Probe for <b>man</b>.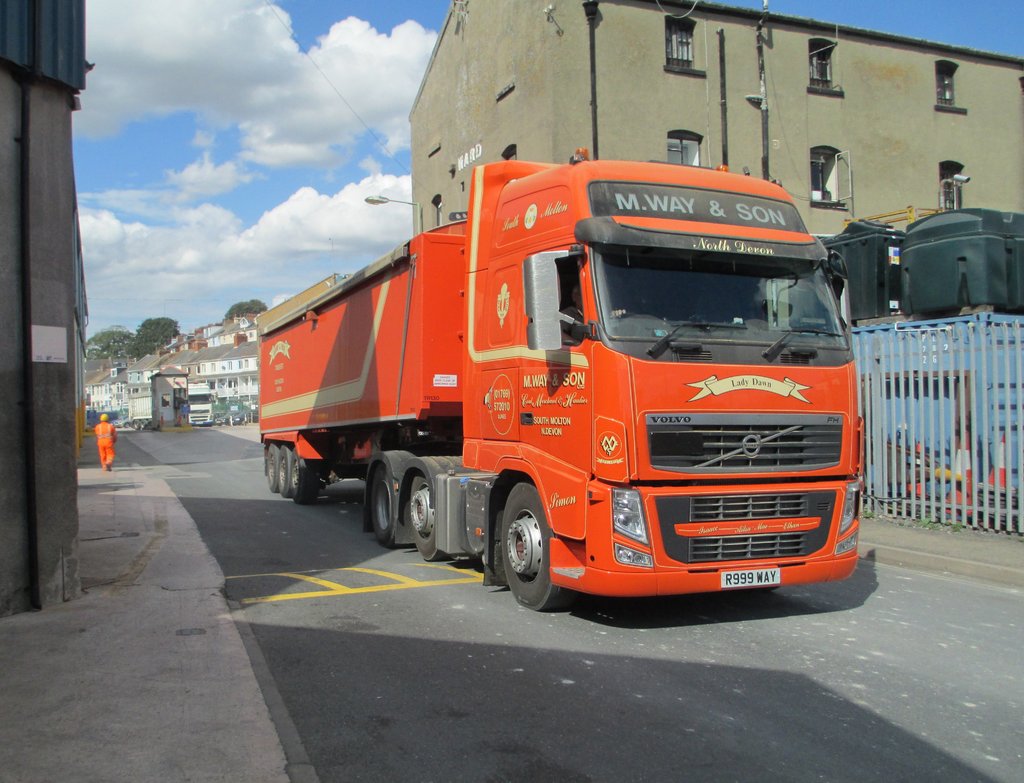
Probe result: (95,410,118,476).
